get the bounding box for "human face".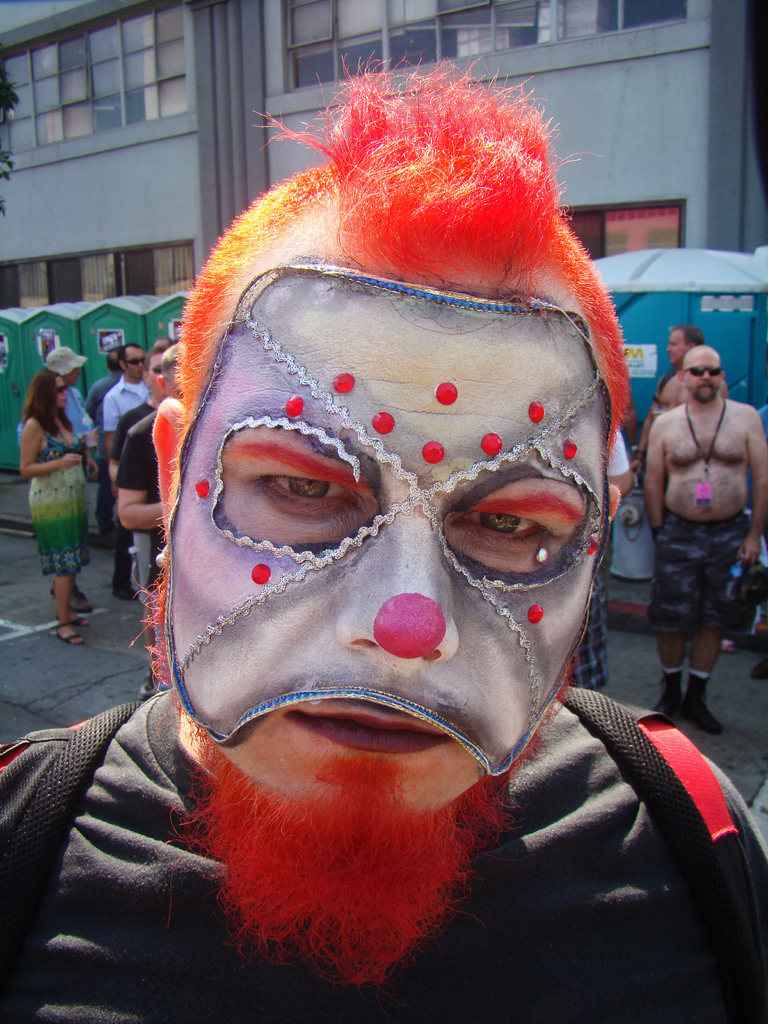
{"x1": 168, "y1": 259, "x2": 604, "y2": 791}.
